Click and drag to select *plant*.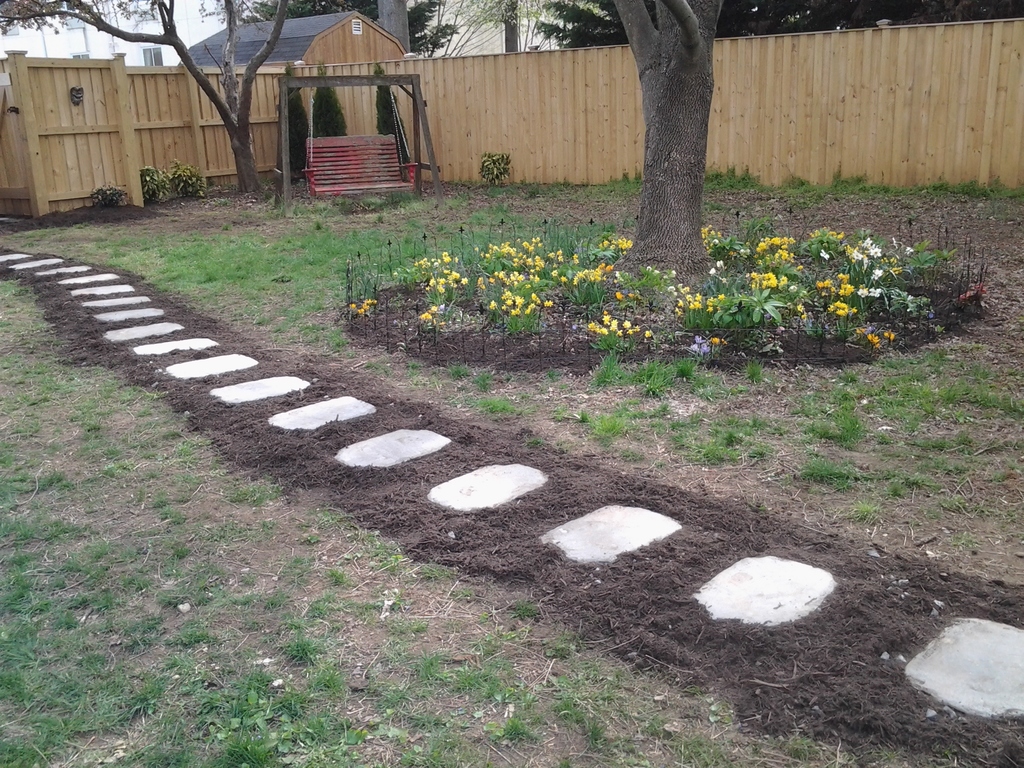
Selection: bbox(91, 181, 137, 206).
